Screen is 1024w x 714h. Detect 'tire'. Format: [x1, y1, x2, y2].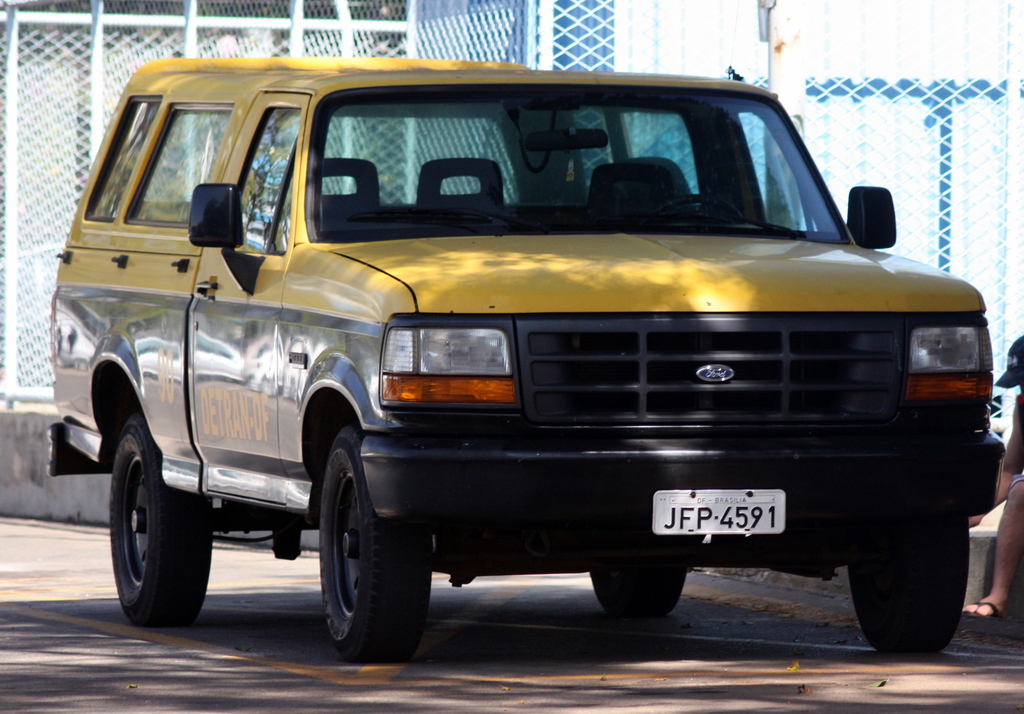
[317, 424, 431, 660].
